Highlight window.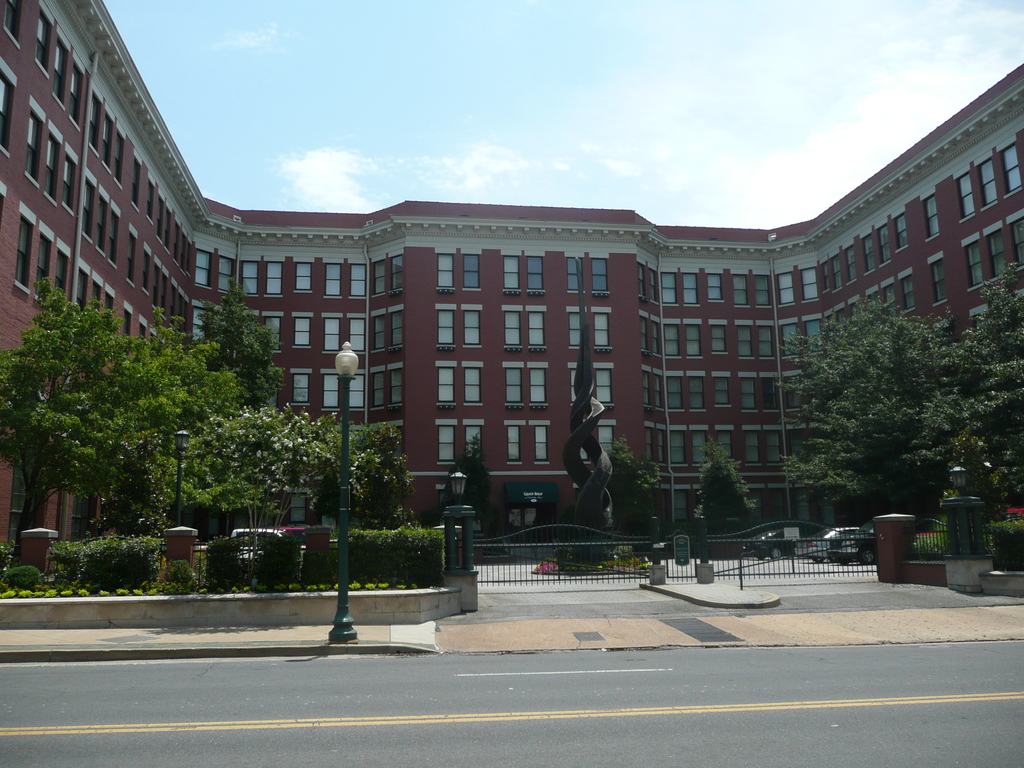
Highlighted region: (left=876, top=212, right=892, bottom=263).
